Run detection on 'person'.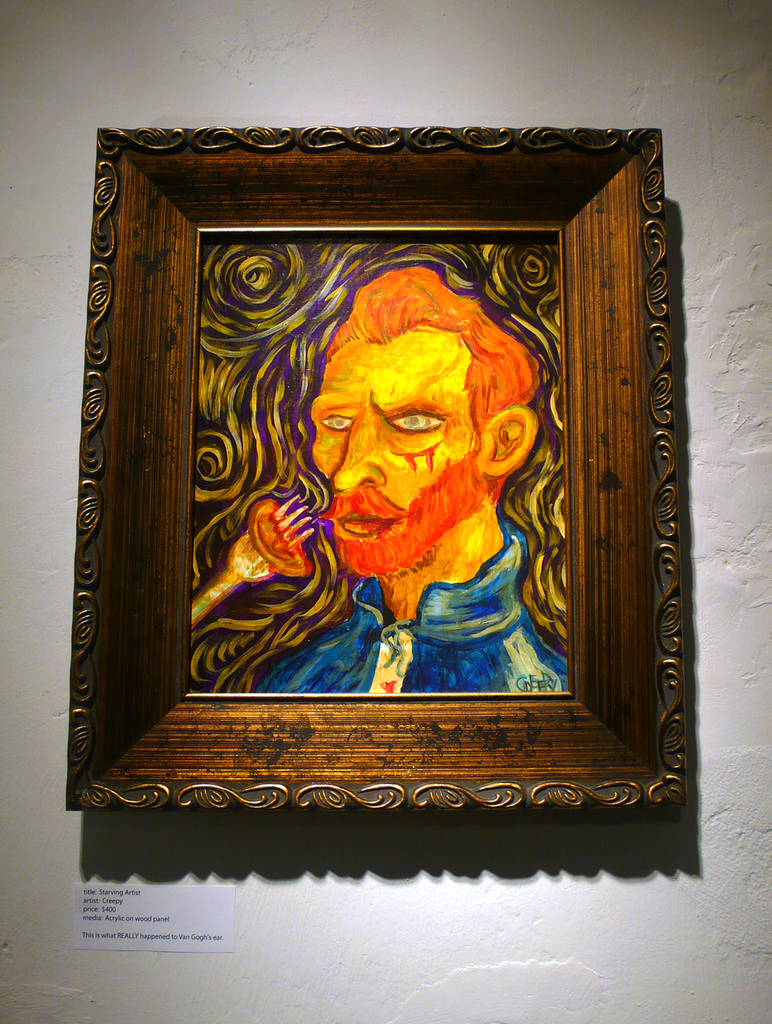
Result: [245,263,565,701].
